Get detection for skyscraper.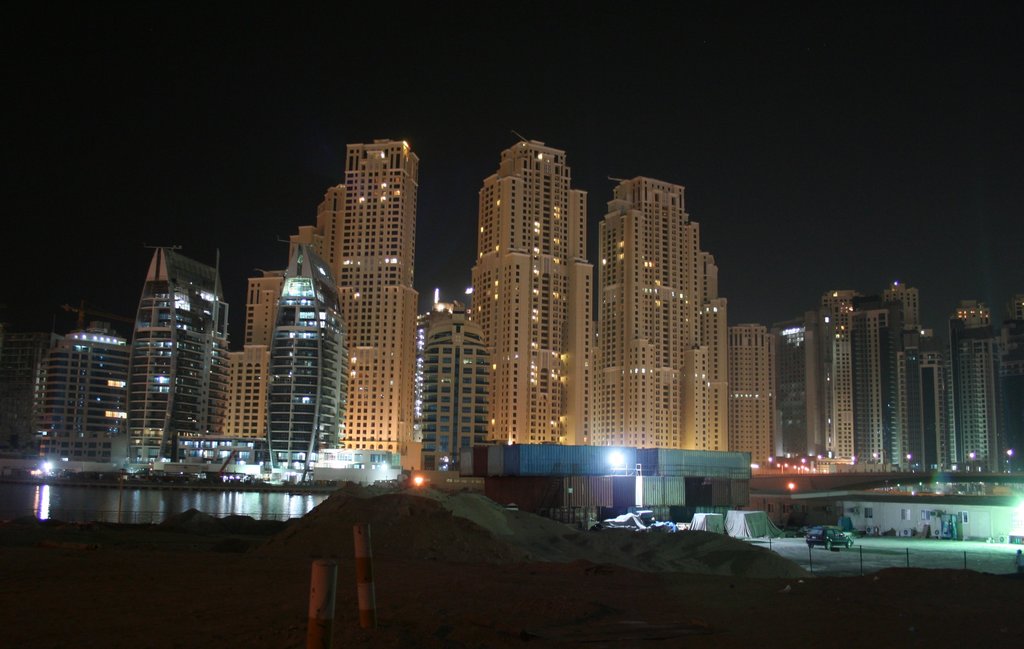
Detection: pyautogui.locateOnScreen(29, 313, 133, 460).
